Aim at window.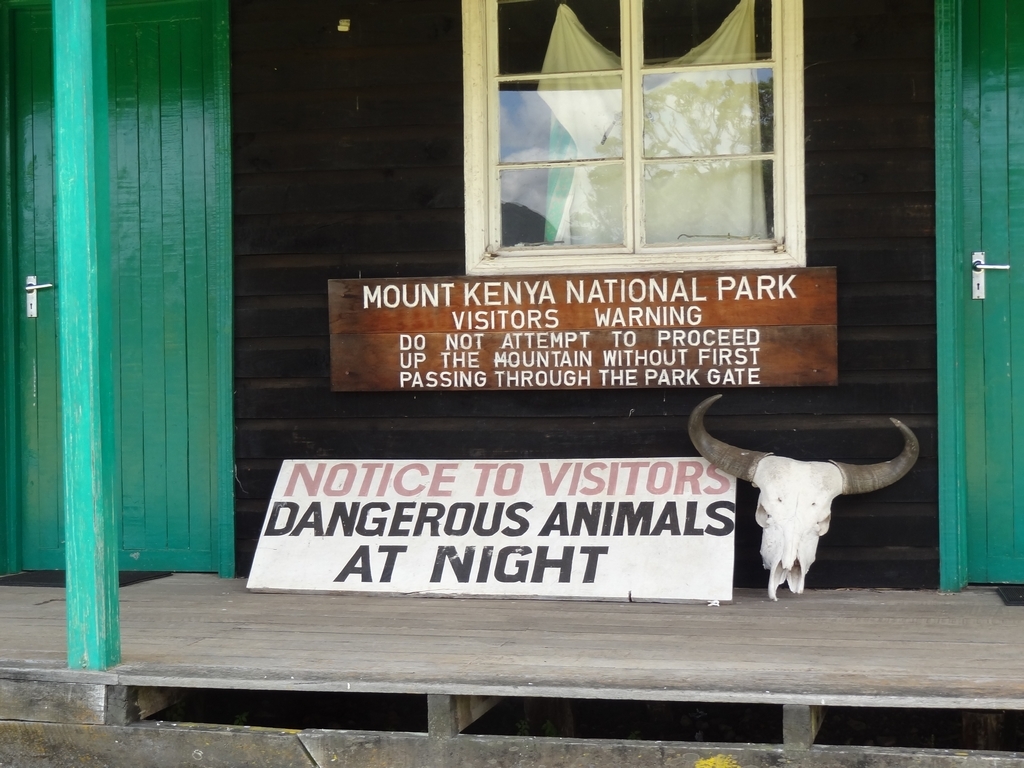
Aimed at [485, 0, 776, 259].
